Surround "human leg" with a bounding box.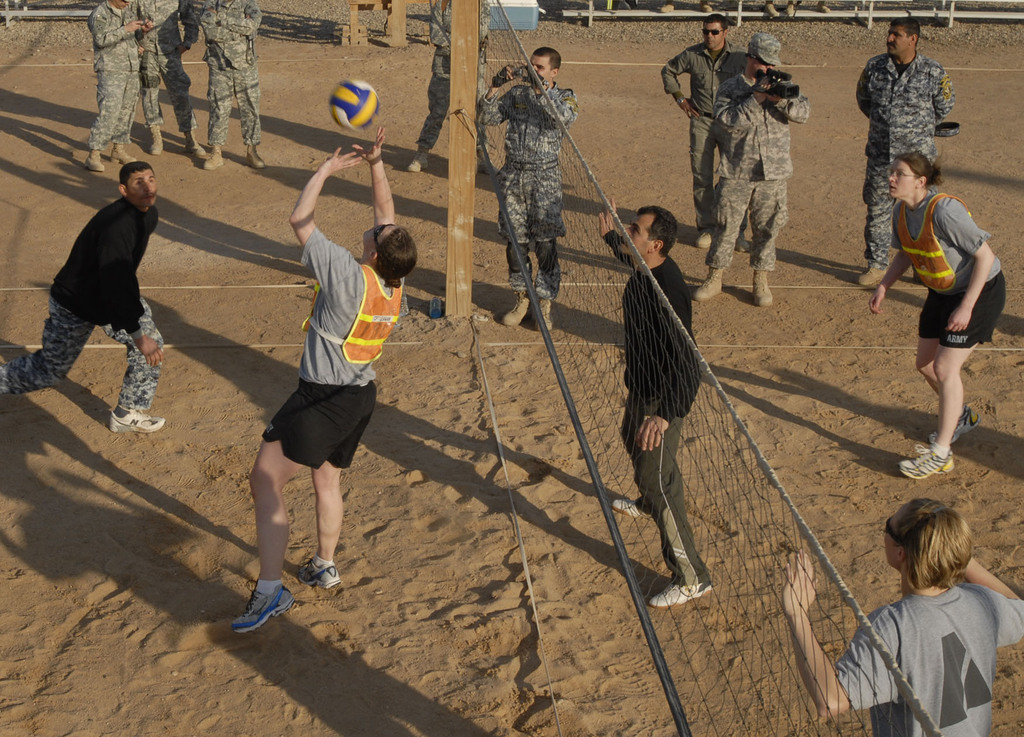
region(605, 405, 642, 512).
